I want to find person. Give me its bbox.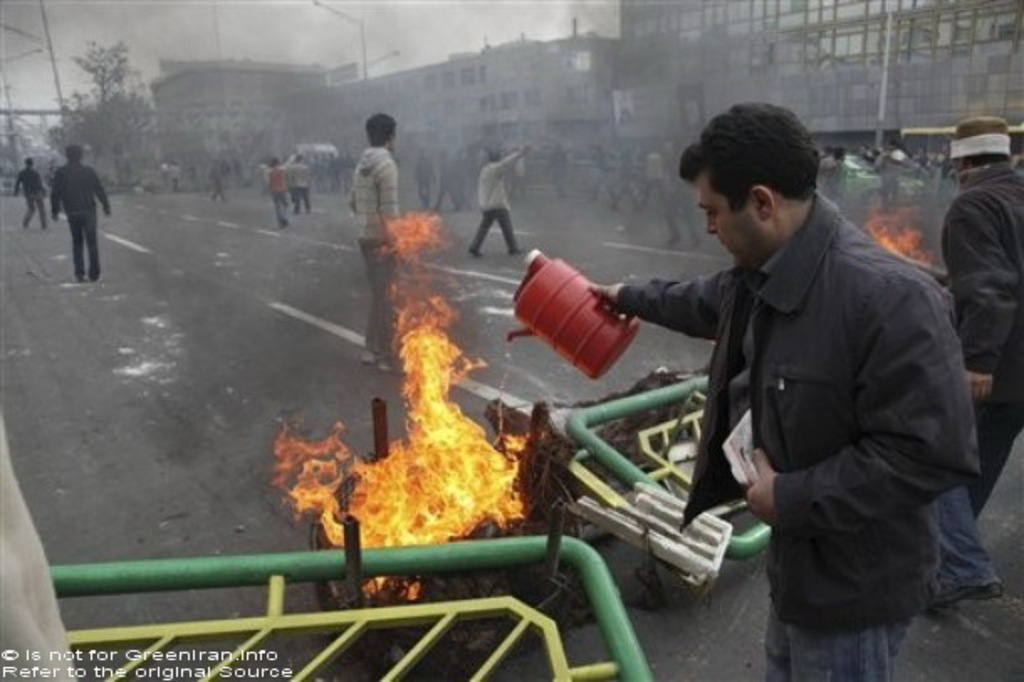
[44, 148, 102, 277].
